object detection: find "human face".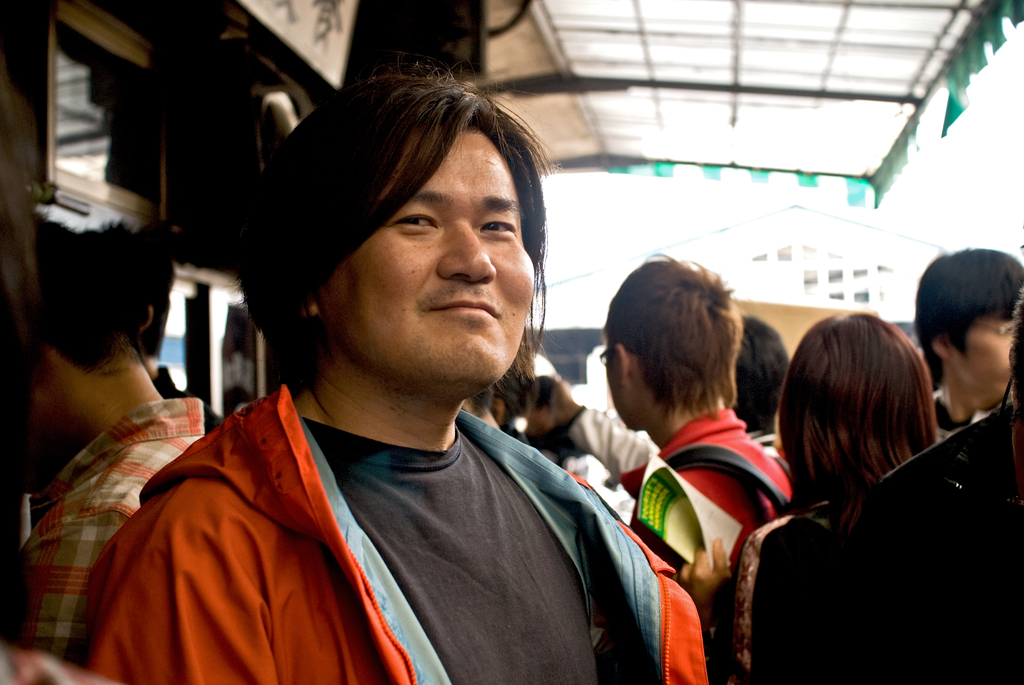
bbox(605, 335, 630, 426).
